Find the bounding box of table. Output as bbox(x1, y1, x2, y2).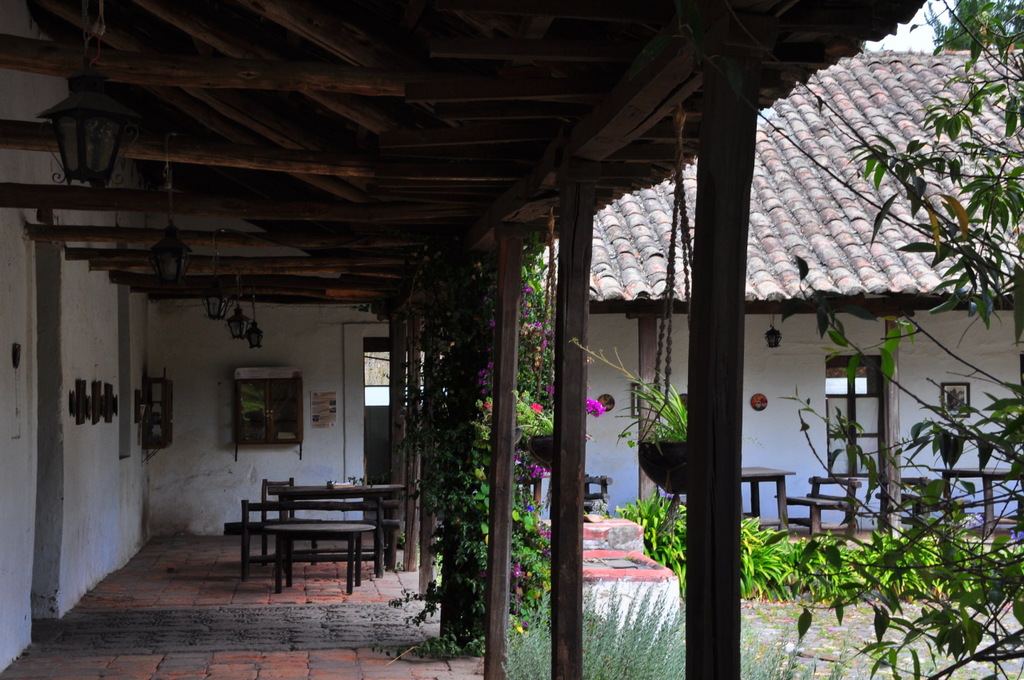
bbox(271, 479, 402, 566).
